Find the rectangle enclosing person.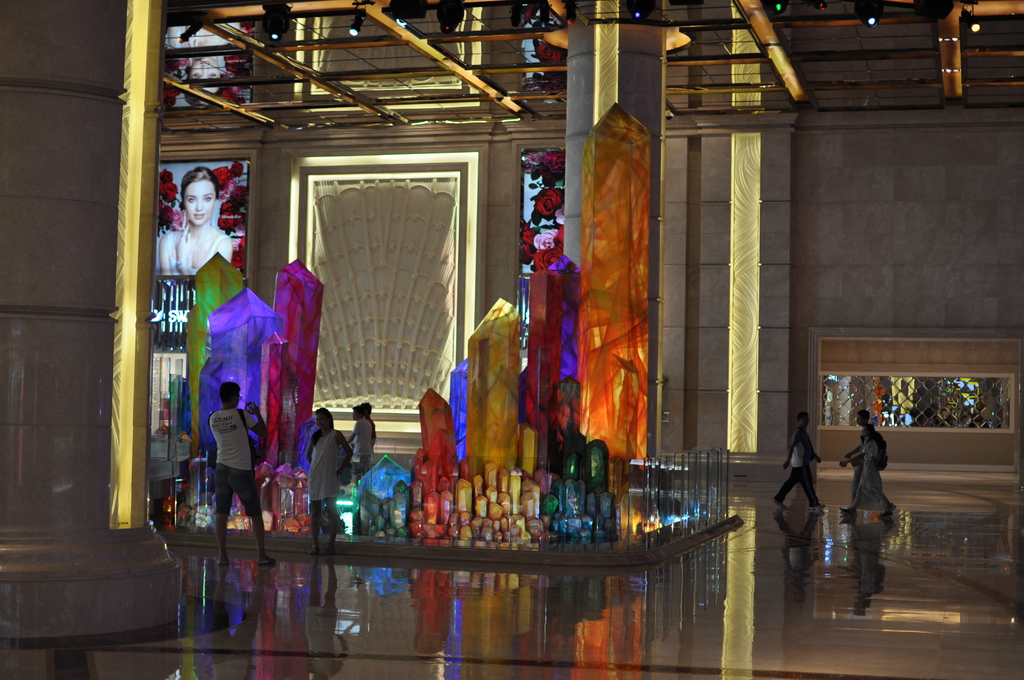
l=348, t=404, r=382, b=471.
